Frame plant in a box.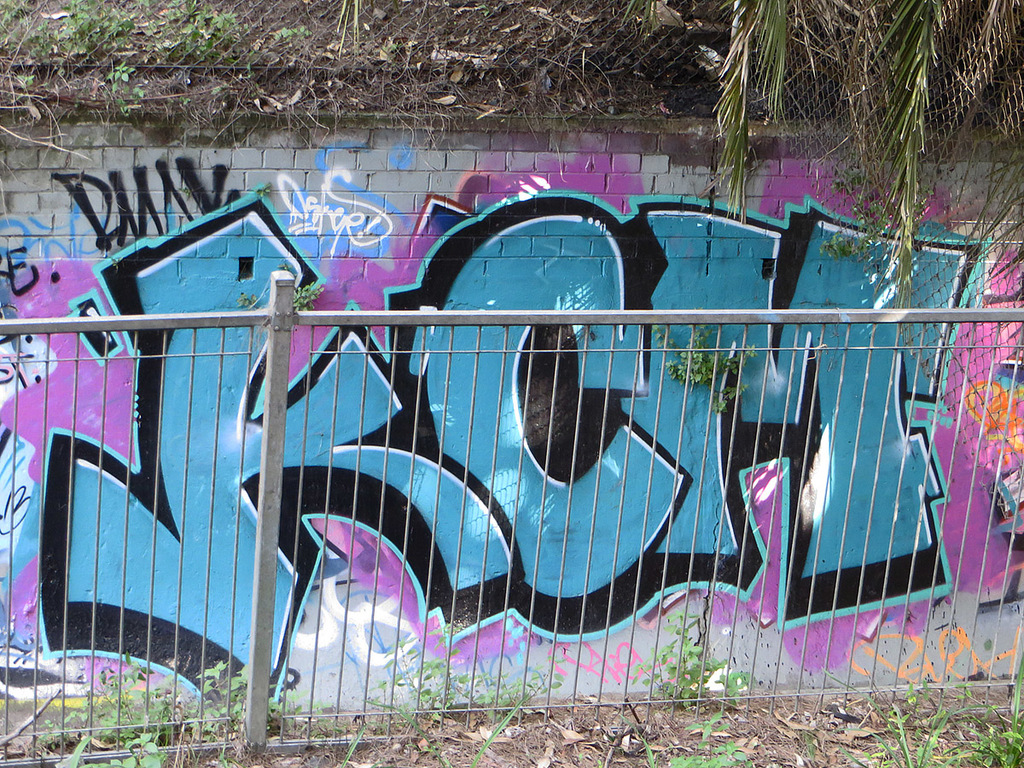
detection(633, 720, 751, 767).
